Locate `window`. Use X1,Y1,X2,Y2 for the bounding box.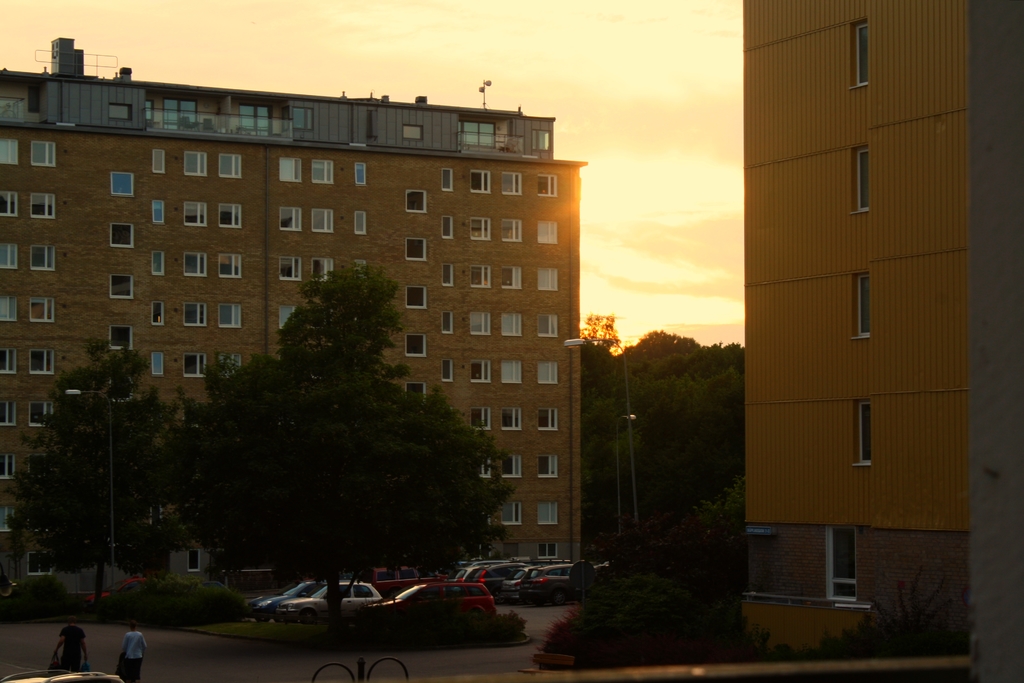
356,211,366,234.
